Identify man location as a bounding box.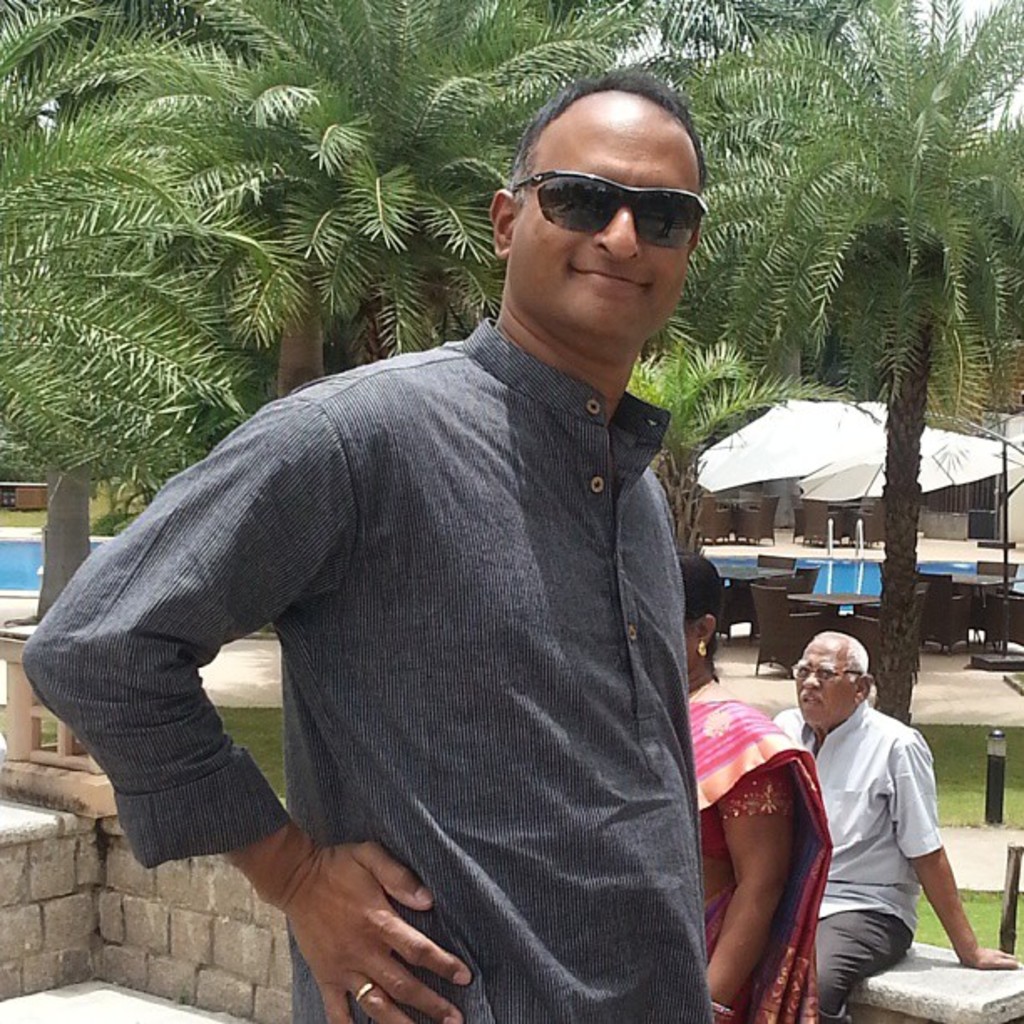
{"left": 770, "top": 631, "right": 974, "bottom": 996}.
